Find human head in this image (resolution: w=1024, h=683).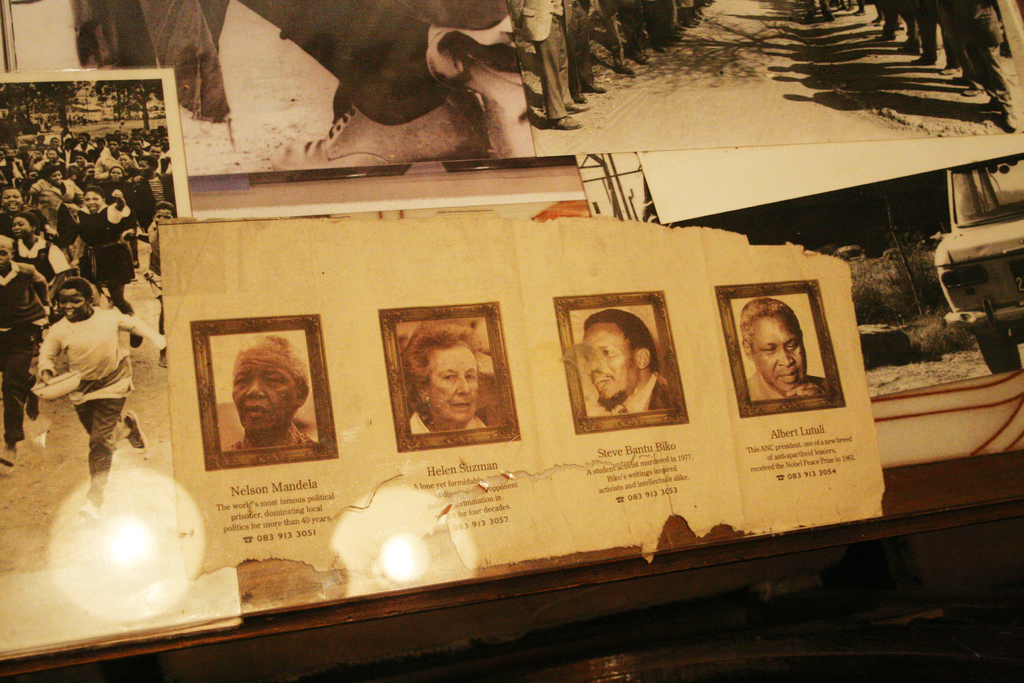
(230, 333, 310, 437).
